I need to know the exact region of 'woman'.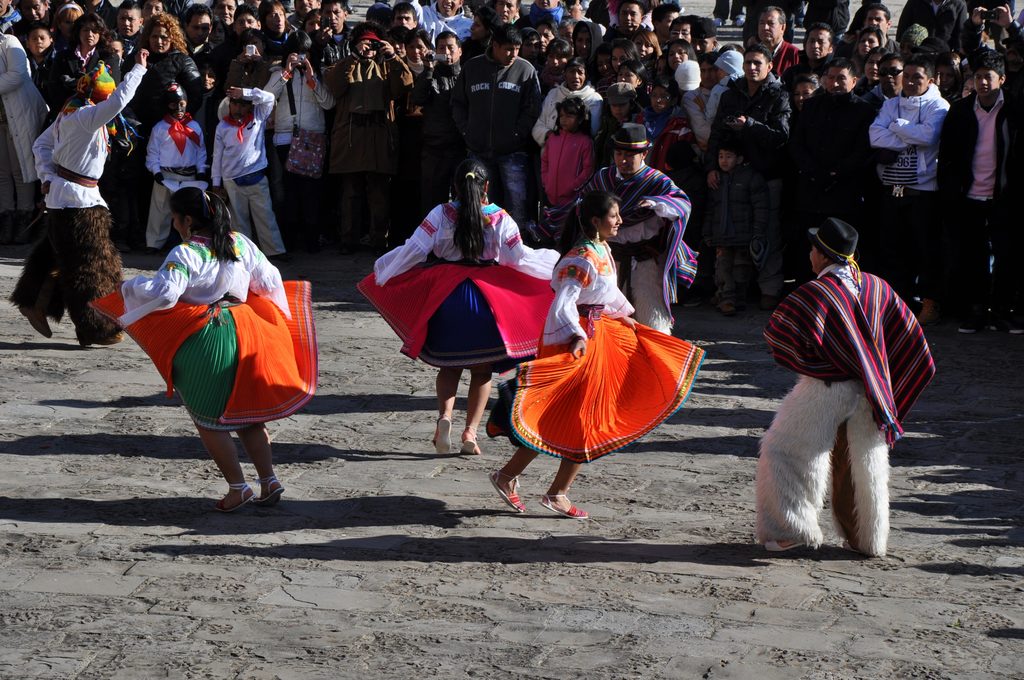
Region: locate(620, 61, 653, 93).
